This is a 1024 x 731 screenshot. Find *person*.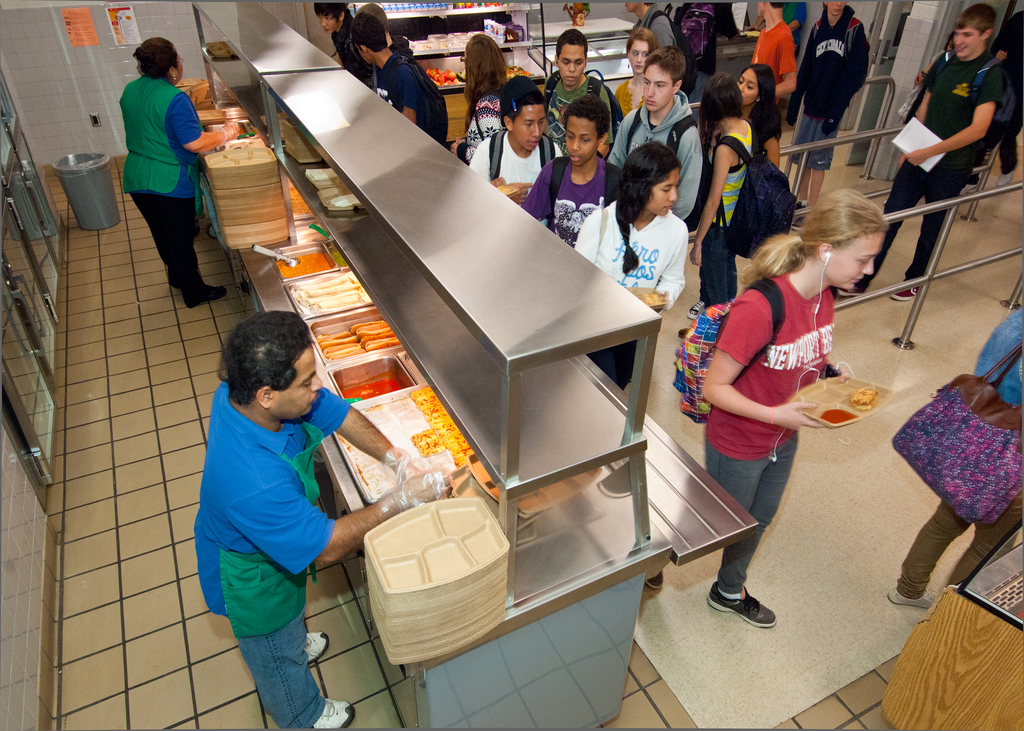
Bounding box: 109/22/220/327.
